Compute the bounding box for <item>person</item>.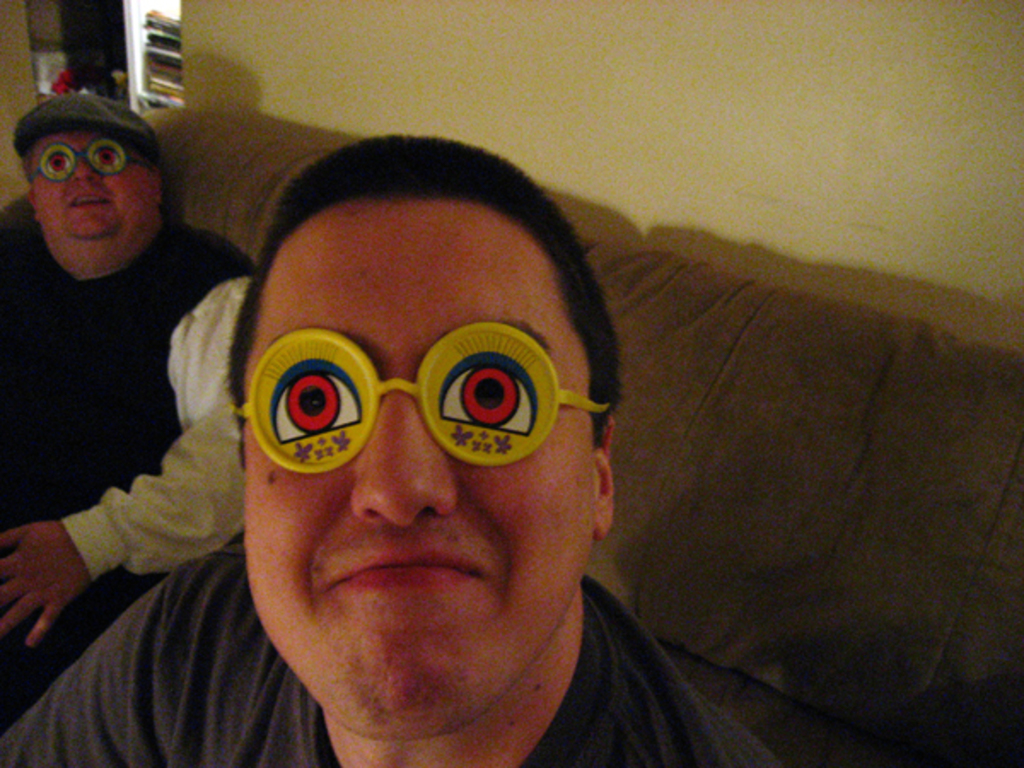
bbox=(0, 84, 251, 737).
